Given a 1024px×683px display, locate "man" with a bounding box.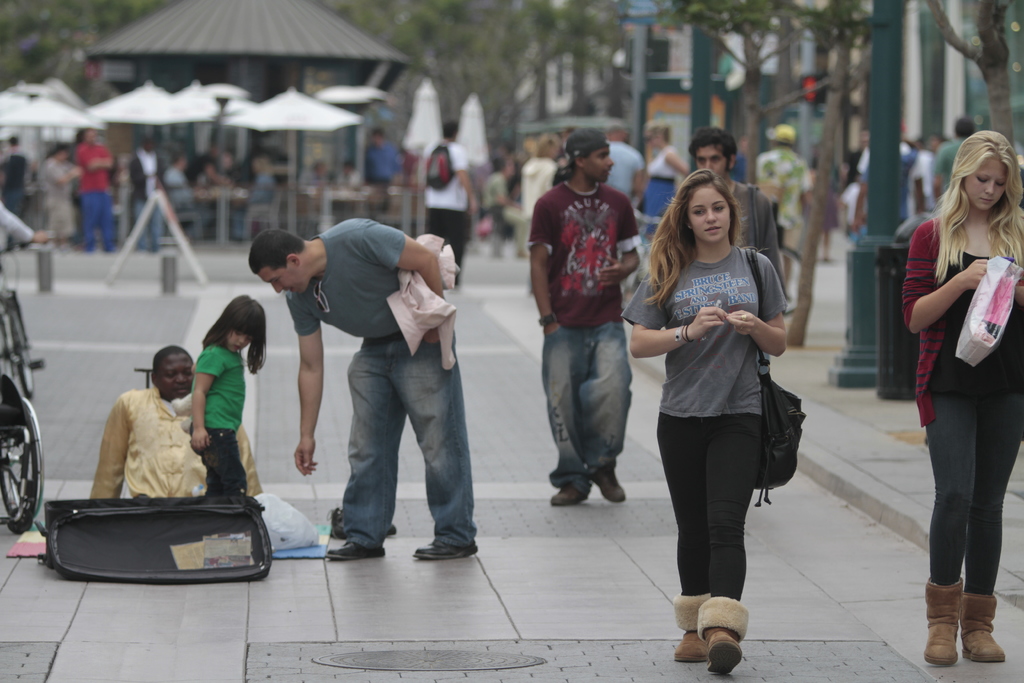
Located: [left=515, top=120, right=650, bottom=514].
